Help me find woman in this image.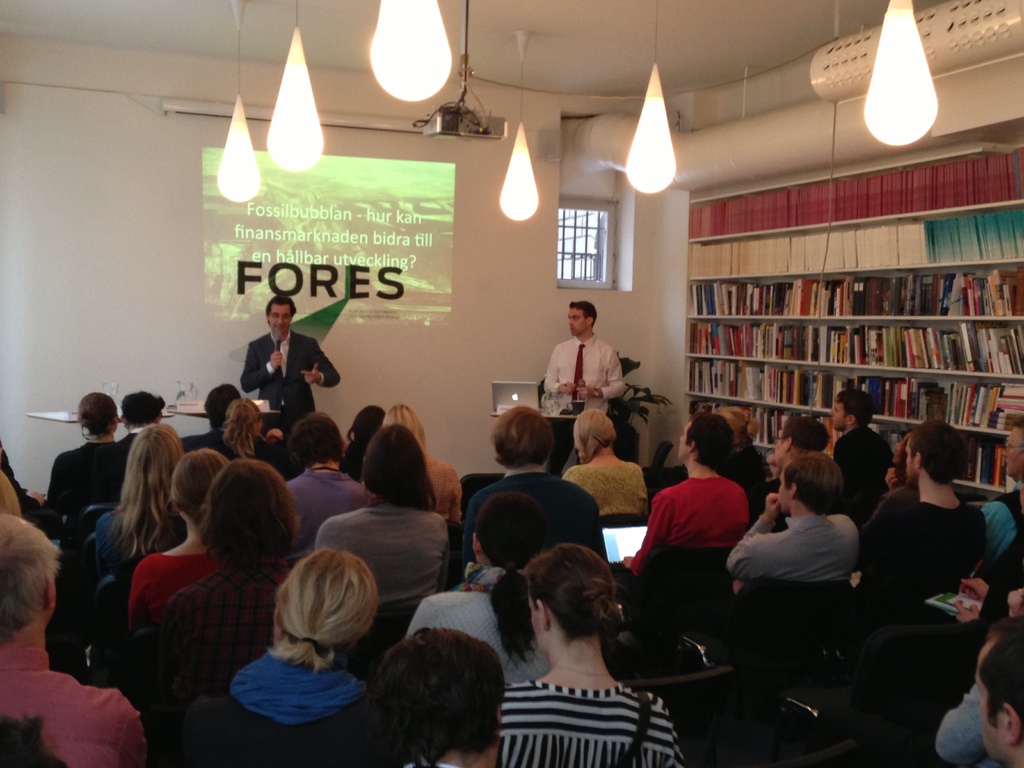
Found it: box=[461, 556, 671, 760].
